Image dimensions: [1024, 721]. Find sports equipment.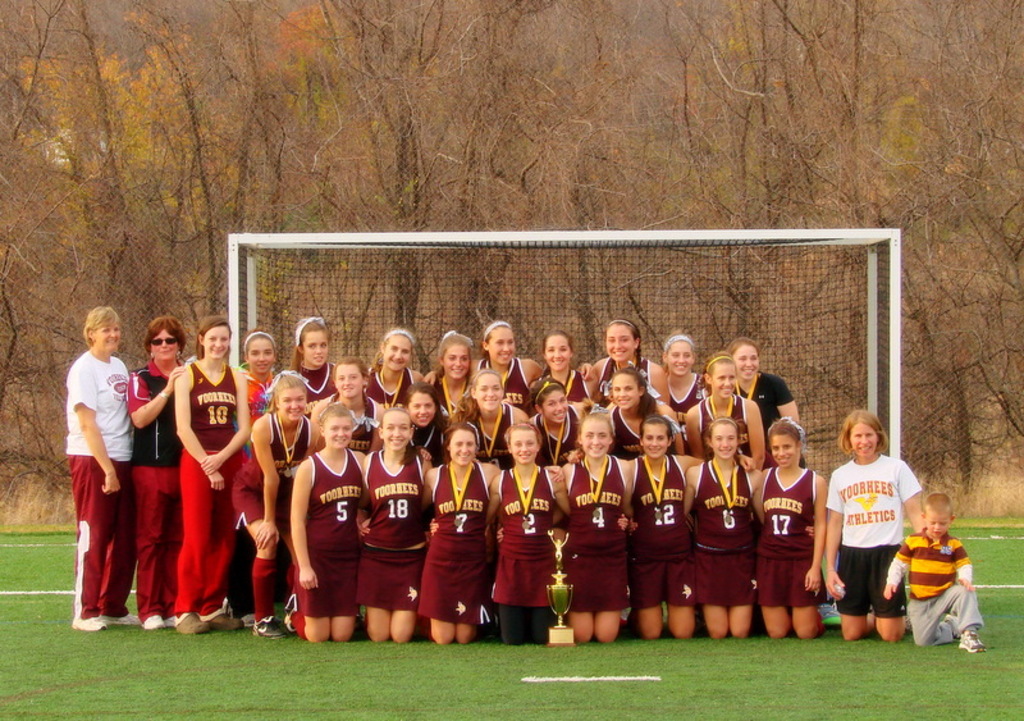
{"left": 229, "top": 223, "right": 902, "bottom": 464}.
